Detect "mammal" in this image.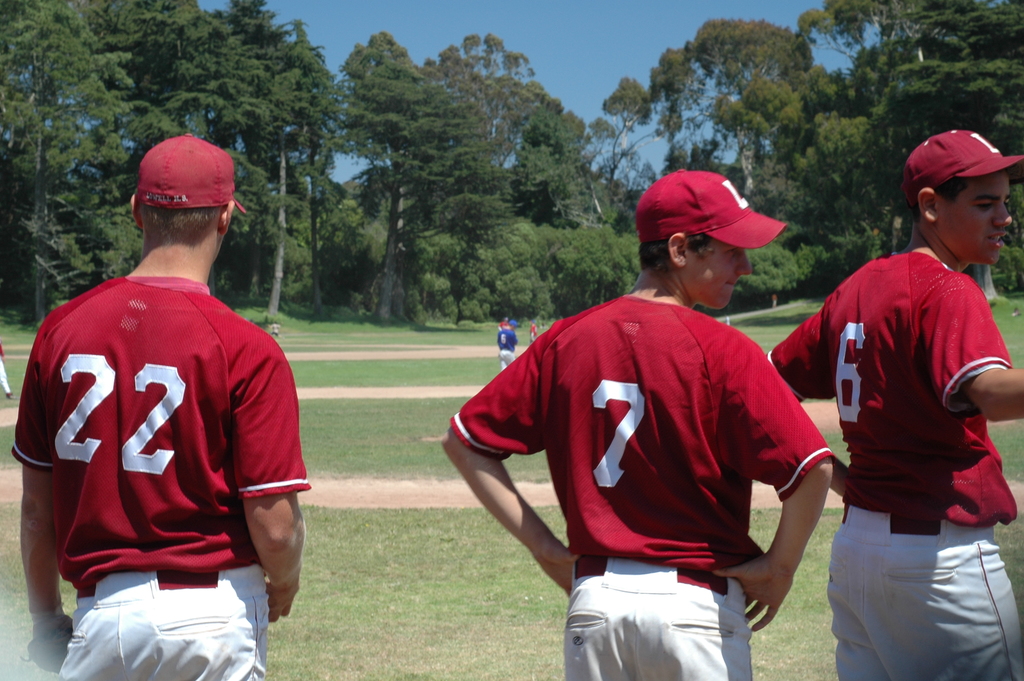
Detection: rect(0, 336, 12, 399).
